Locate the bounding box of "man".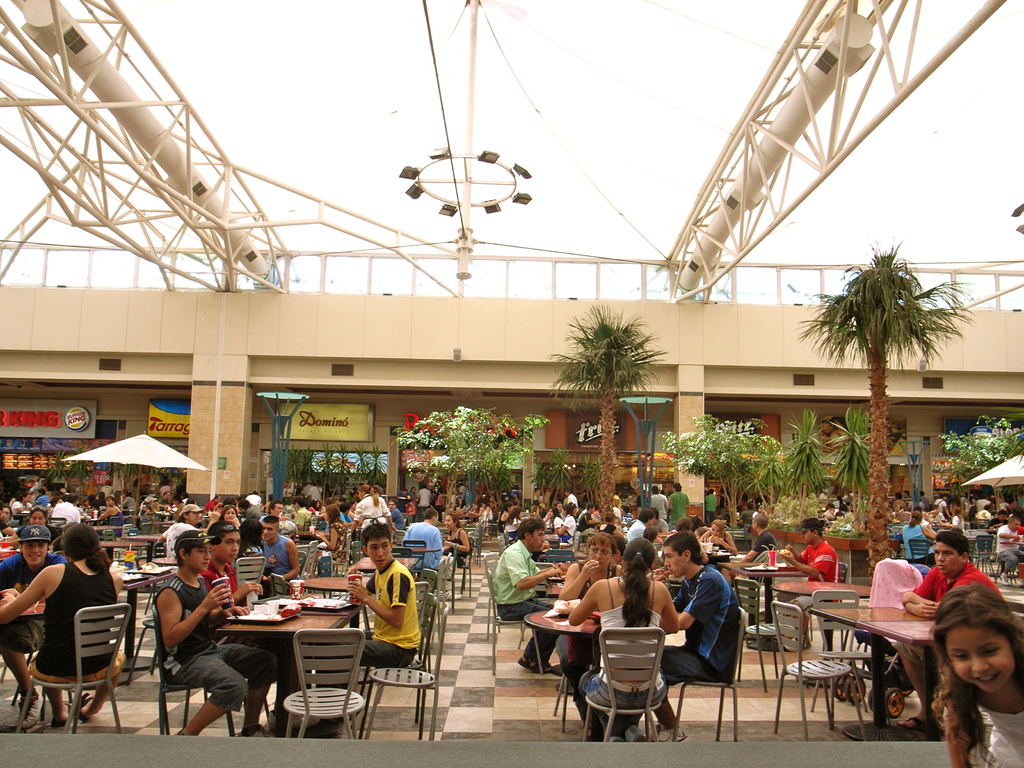
Bounding box: (left=203, top=495, right=221, bottom=509).
